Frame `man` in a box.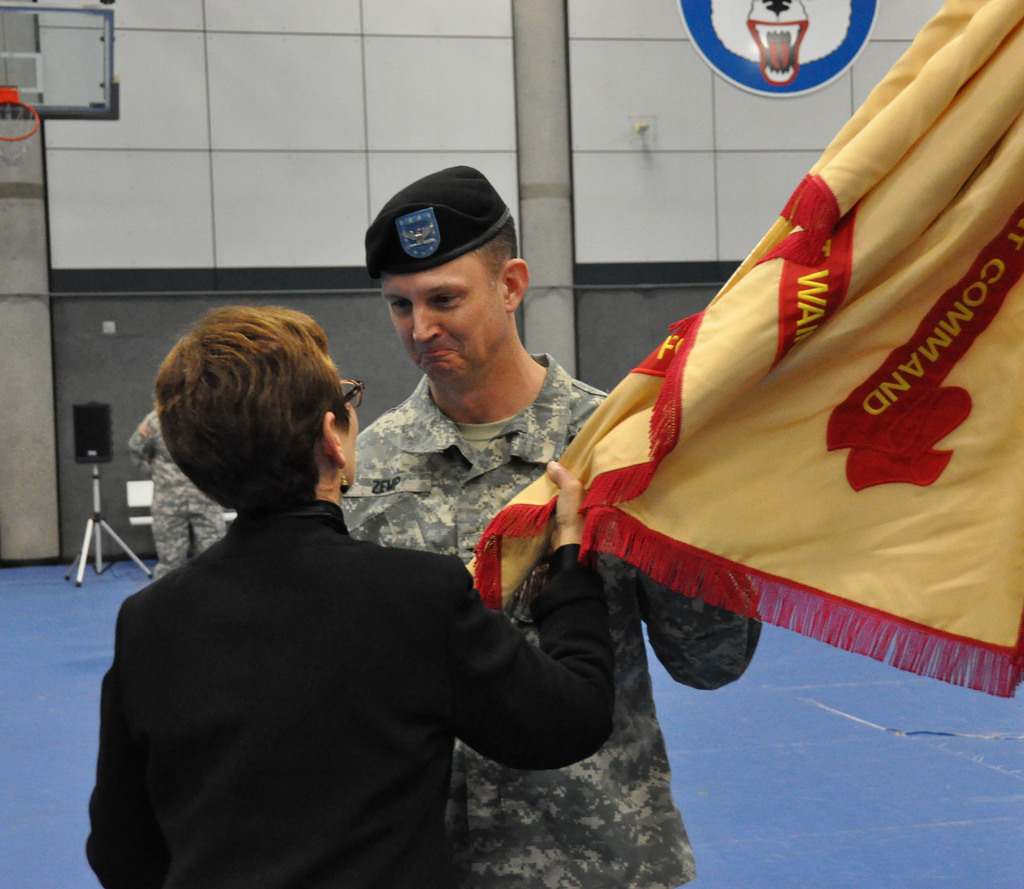
(x1=124, y1=410, x2=228, y2=580).
